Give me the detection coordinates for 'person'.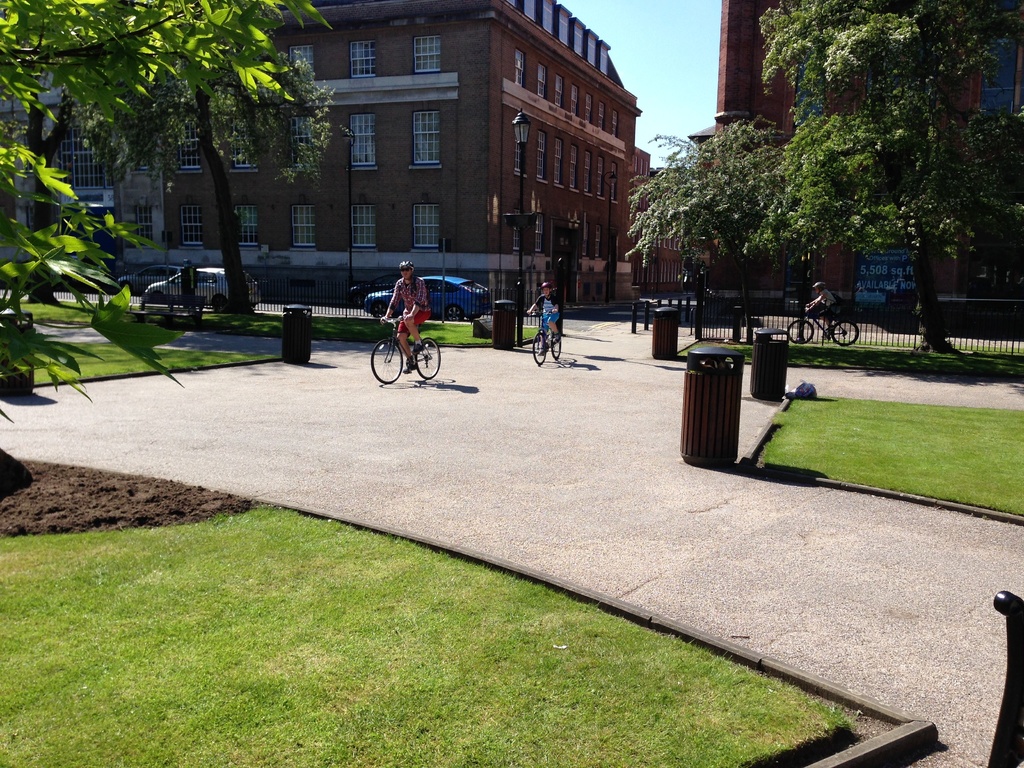
box(809, 285, 830, 321).
